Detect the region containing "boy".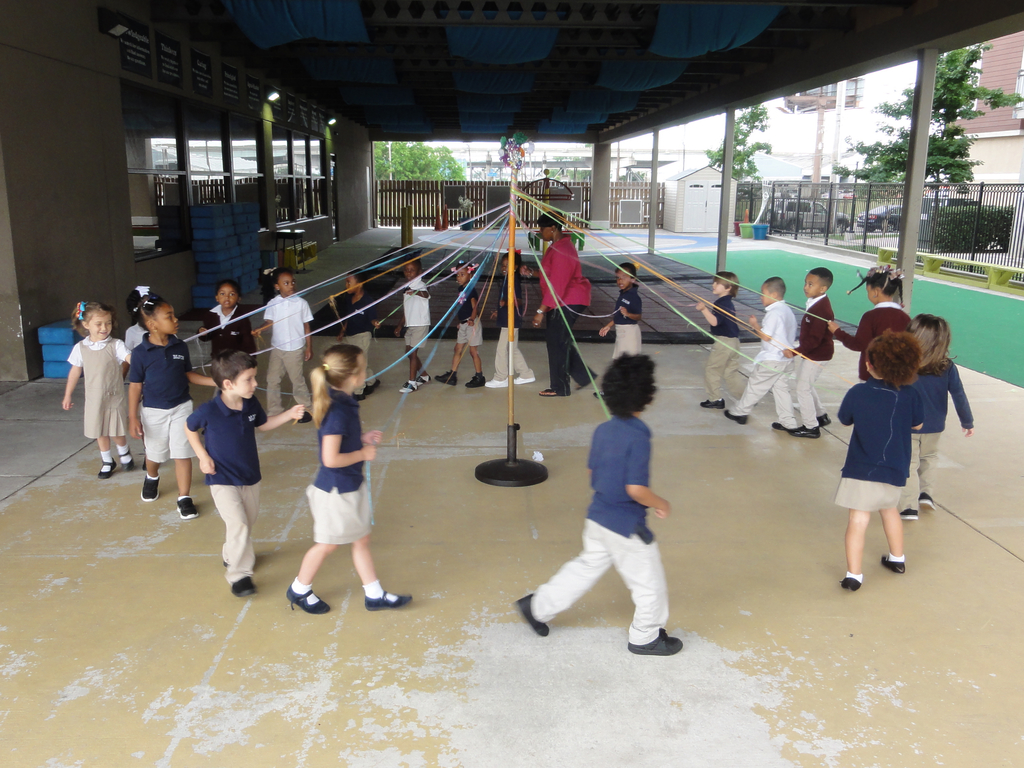
pyautogui.locateOnScreen(518, 343, 697, 659).
